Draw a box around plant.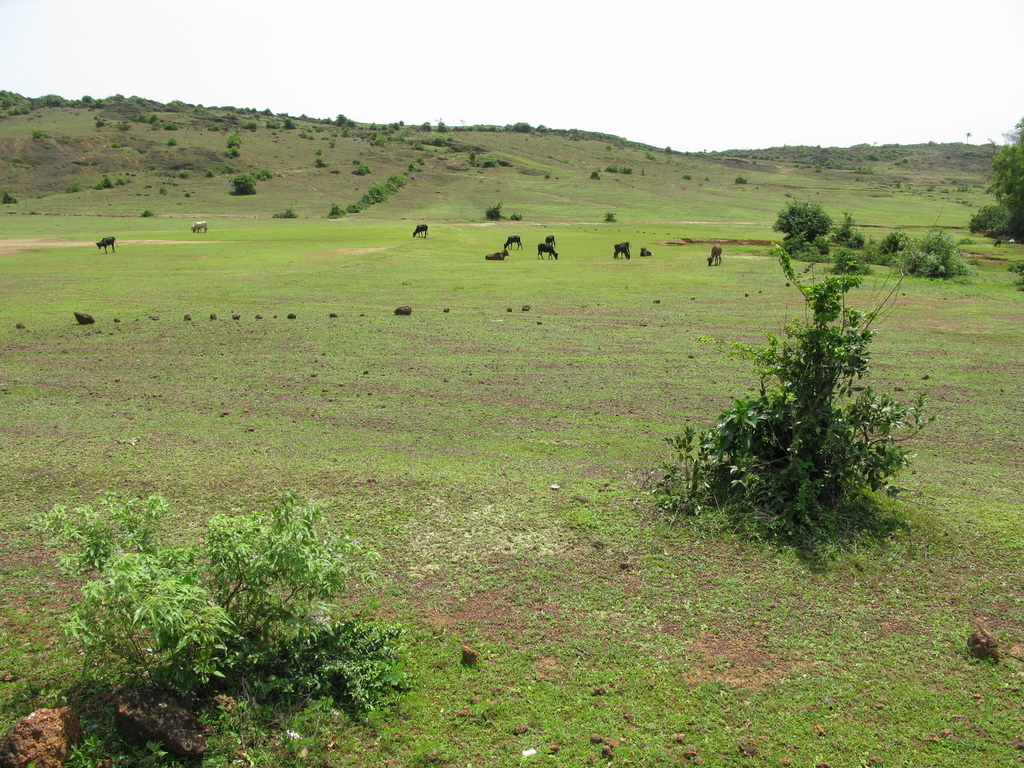
box=[922, 227, 976, 278].
